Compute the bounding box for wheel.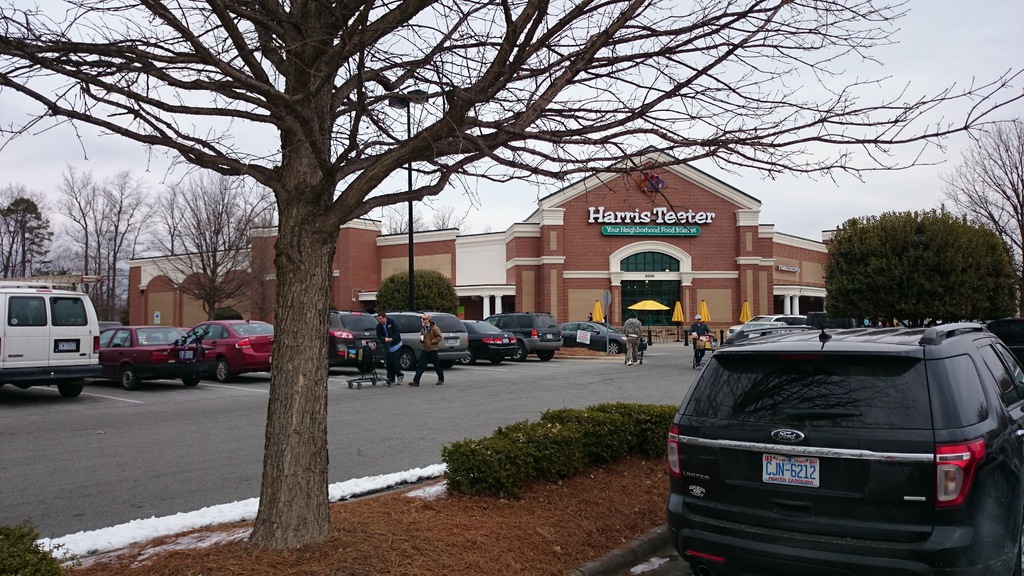
<box>348,381,353,388</box>.
